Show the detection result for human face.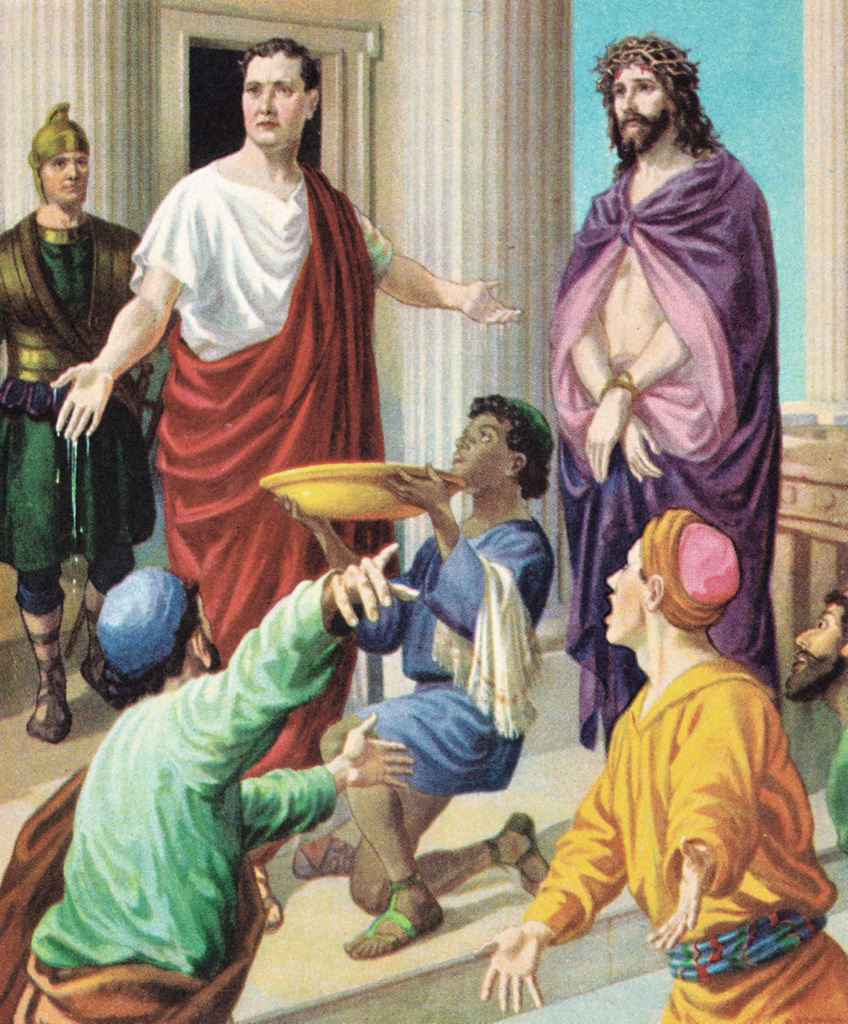
Rect(608, 539, 642, 638).
